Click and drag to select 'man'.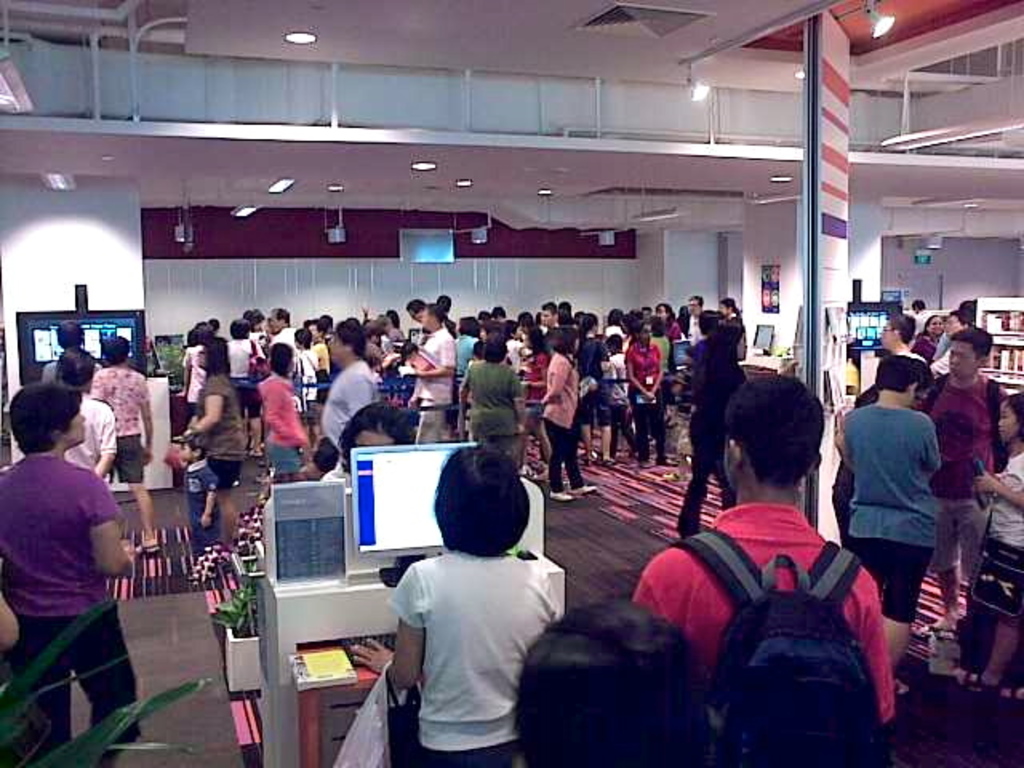
Selection: {"x1": 406, "y1": 298, "x2": 462, "y2": 438}.
